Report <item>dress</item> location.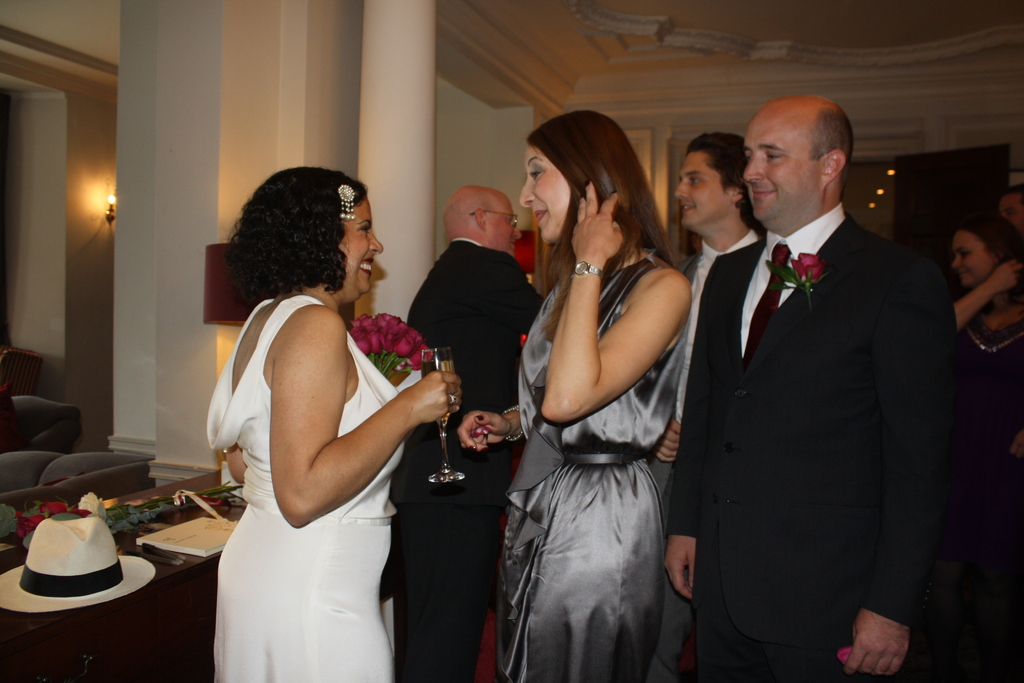
Report: {"x1": 204, "y1": 296, "x2": 405, "y2": 682}.
